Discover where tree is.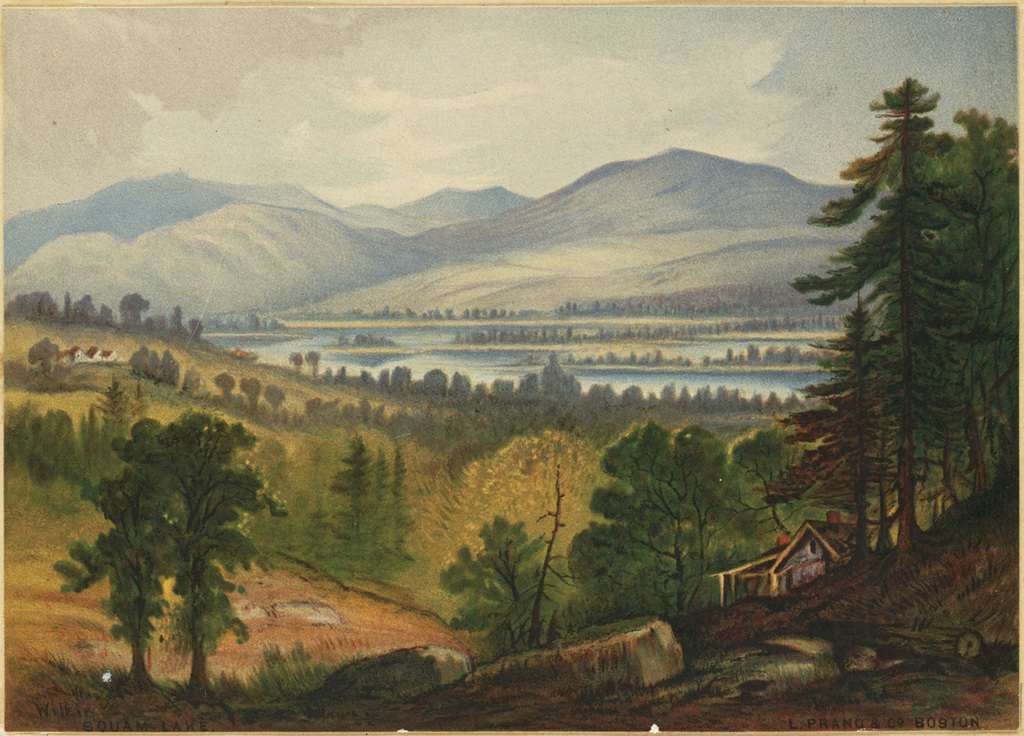
Discovered at 787, 71, 963, 542.
